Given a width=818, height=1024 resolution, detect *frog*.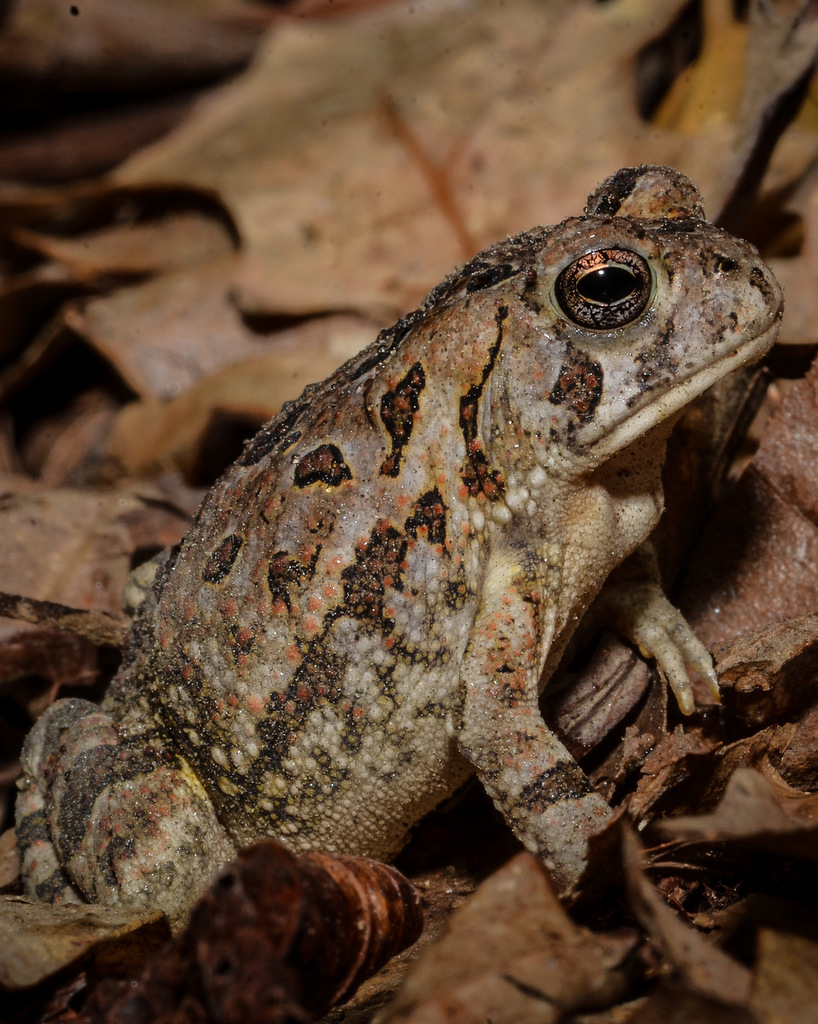
select_region(10, 168, 781, 932).
